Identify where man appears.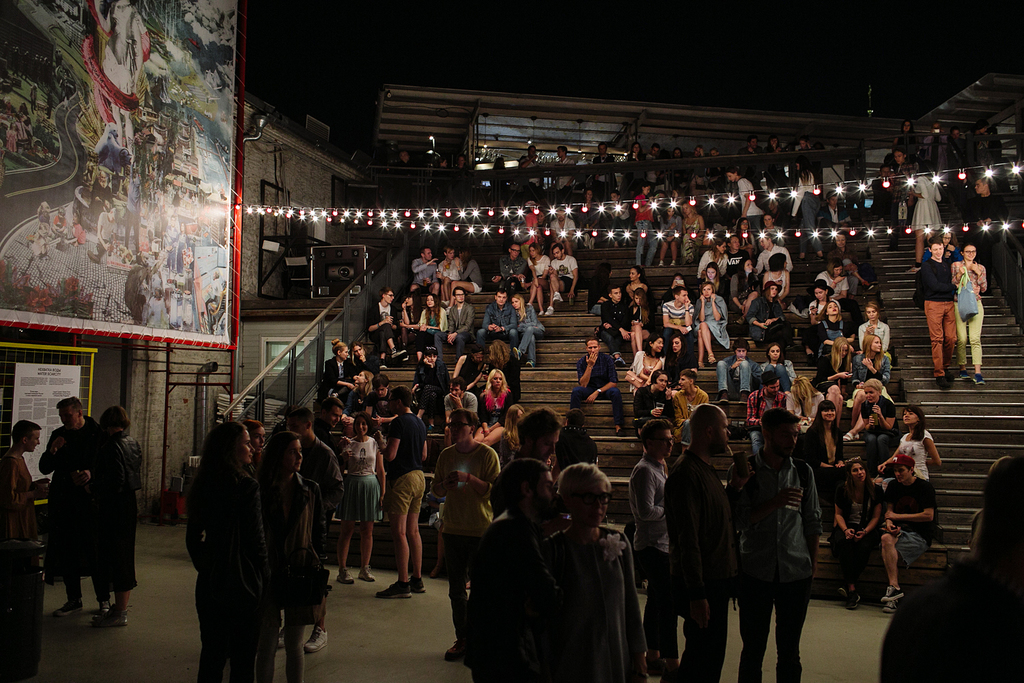
Appears at box=[434, 283, 476, 361].
